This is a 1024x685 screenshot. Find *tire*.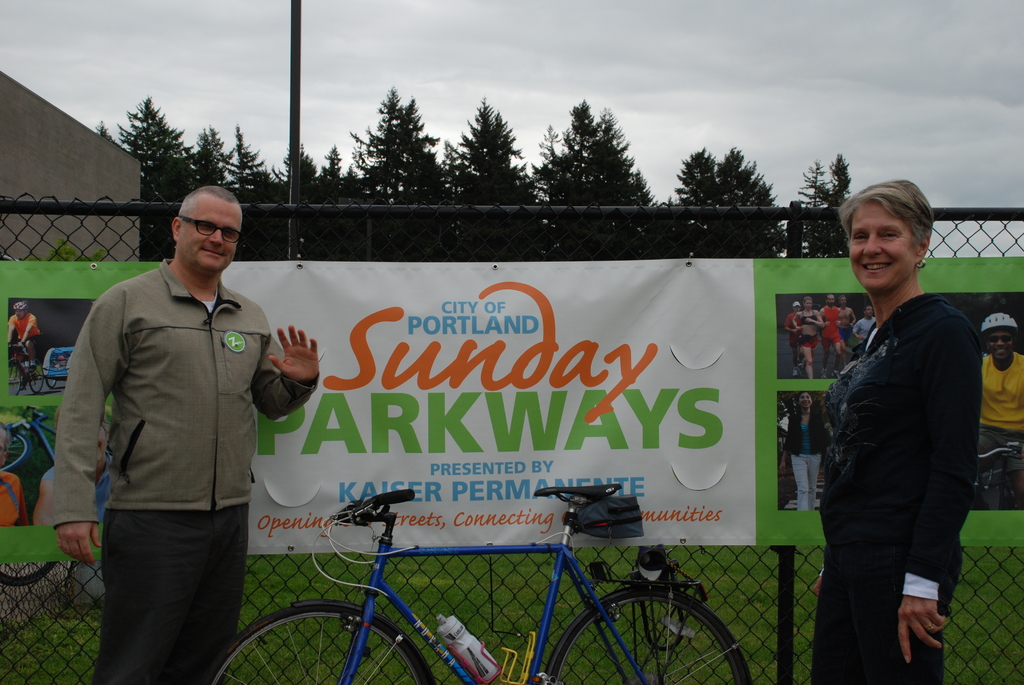
Bounding box: {"x1": 556, "y1": 580, "x2": 732, "y2": 674}.
